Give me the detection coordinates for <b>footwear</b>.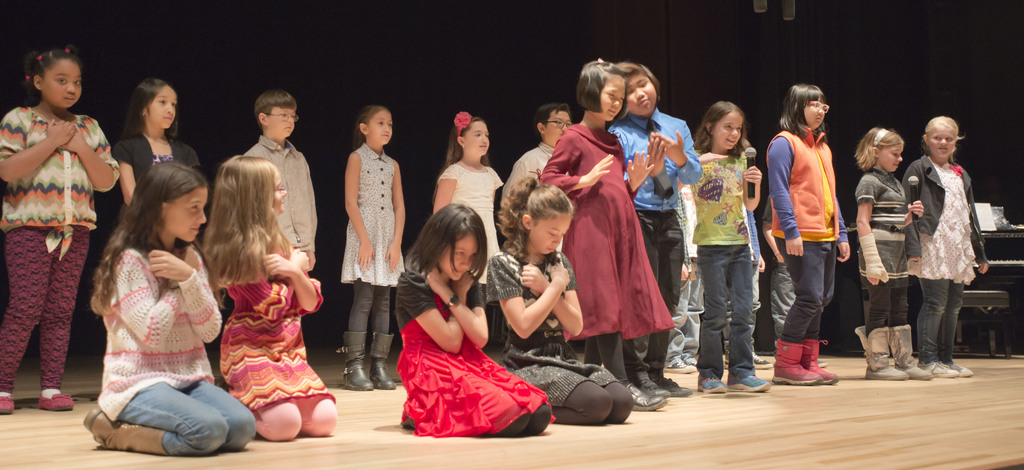
(661,373,692,398).
